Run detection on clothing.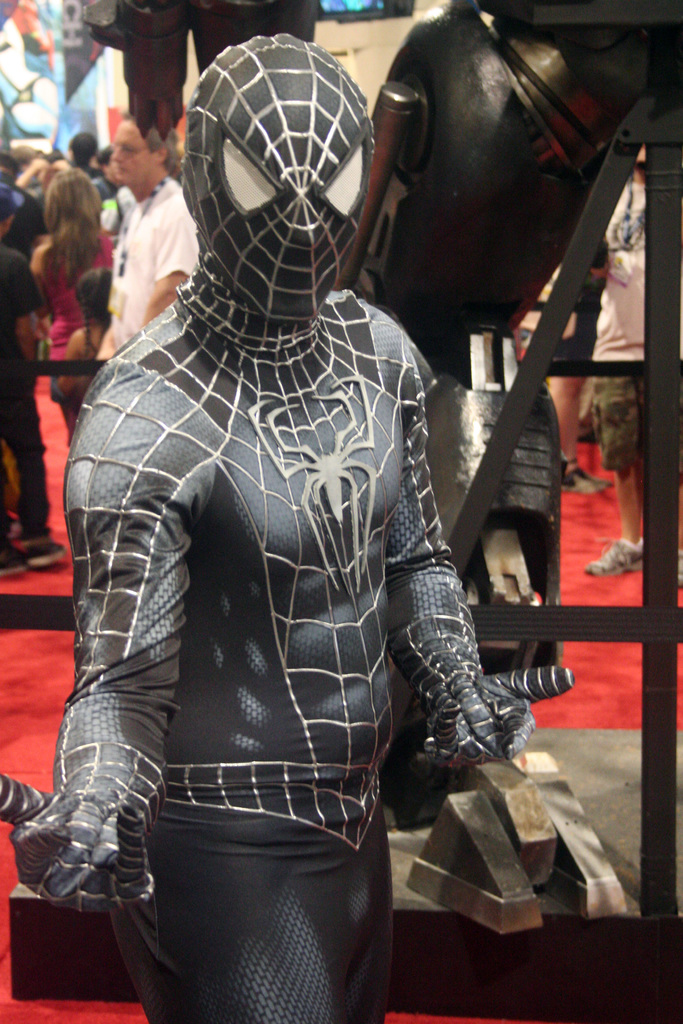
Result: [573,170,657,481].
